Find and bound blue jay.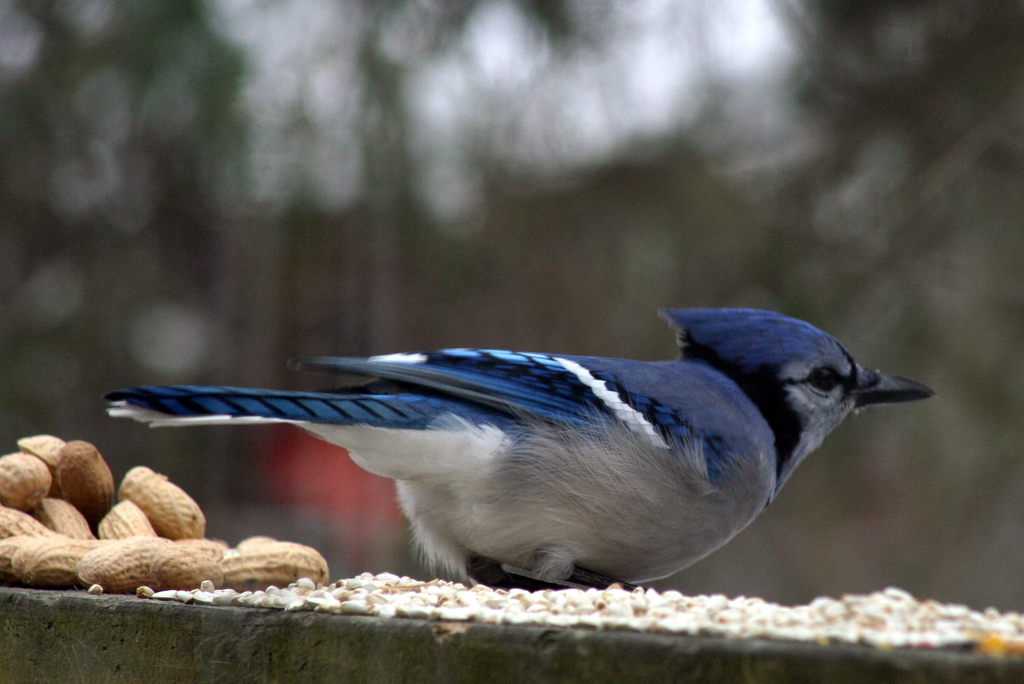
Bound: [left=95, top=305, right=939, bottom=594].
